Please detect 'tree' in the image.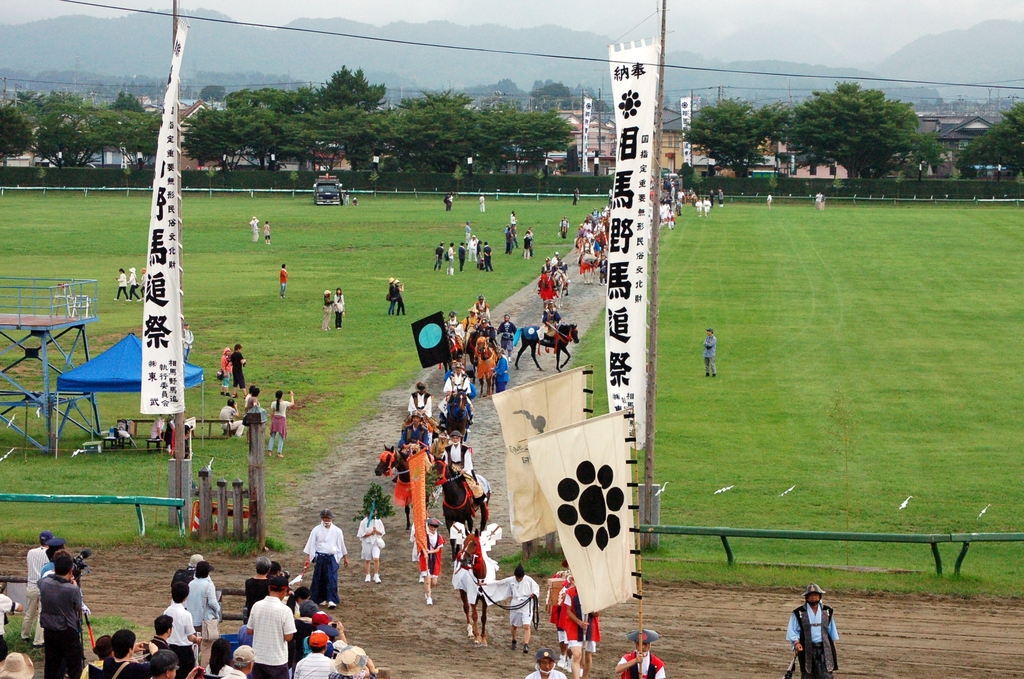
pyautogui.locateOnScreen(296, 101, 404, 170).
